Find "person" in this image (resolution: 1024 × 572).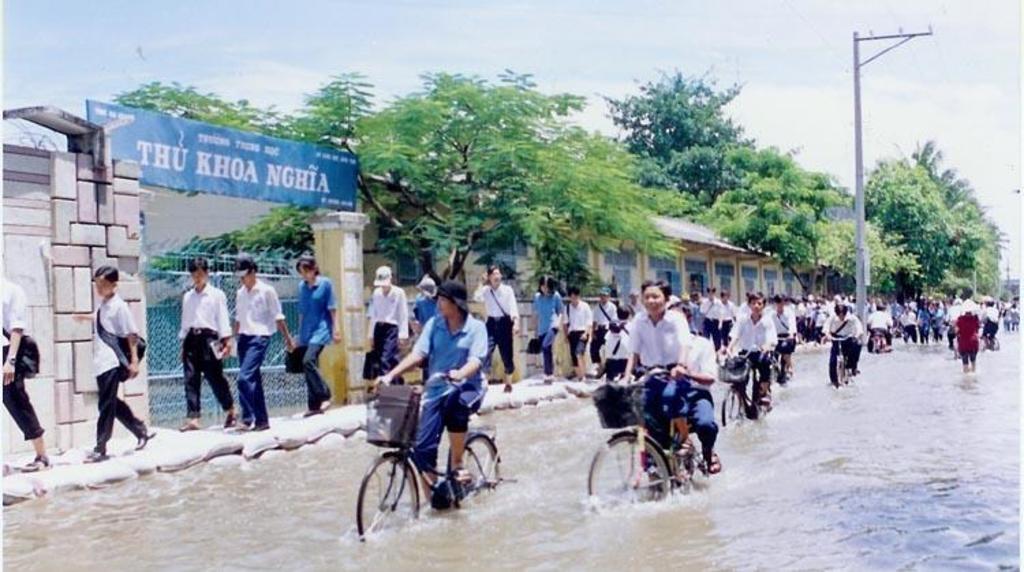
bbox=[603, 322, 632, 377].
